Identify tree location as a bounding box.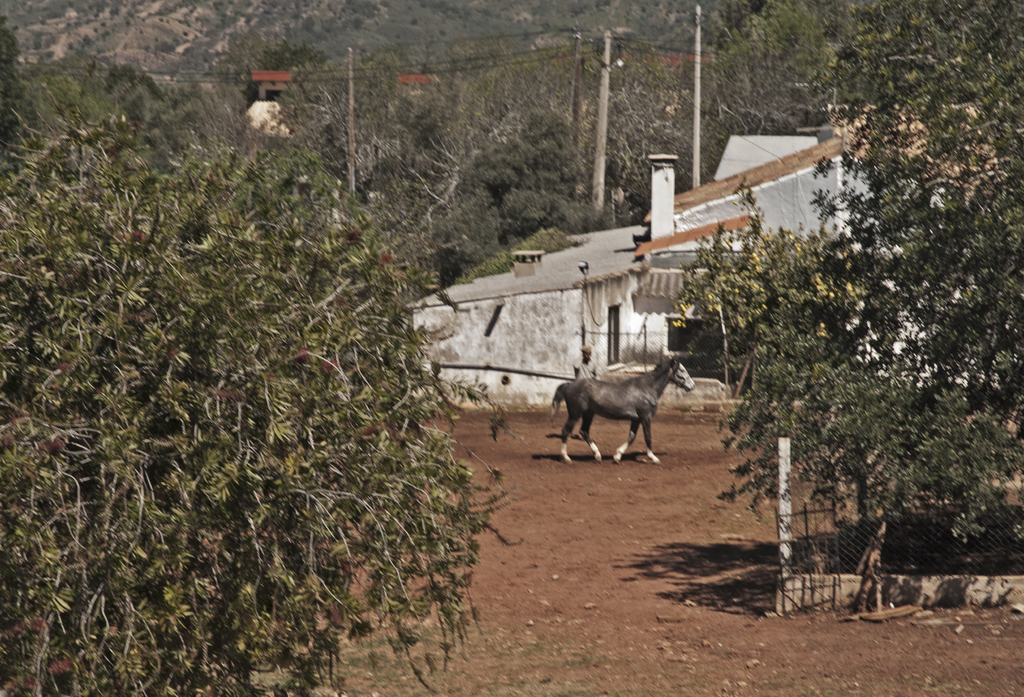
<box>426,185,501,294</box>.
